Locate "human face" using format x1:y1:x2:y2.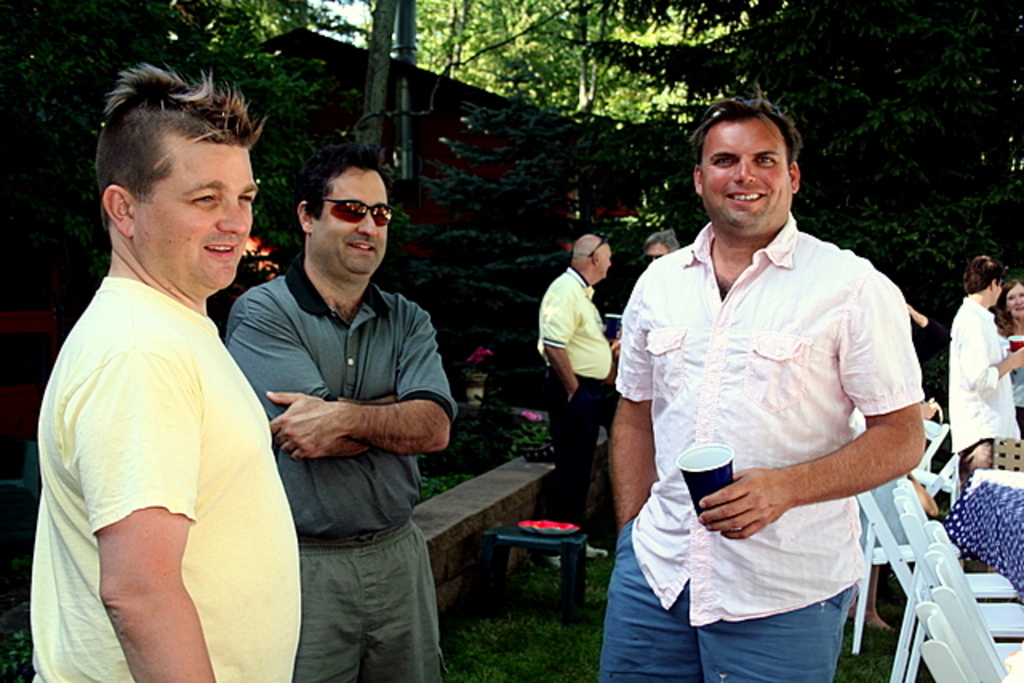
310:174:386:275.
